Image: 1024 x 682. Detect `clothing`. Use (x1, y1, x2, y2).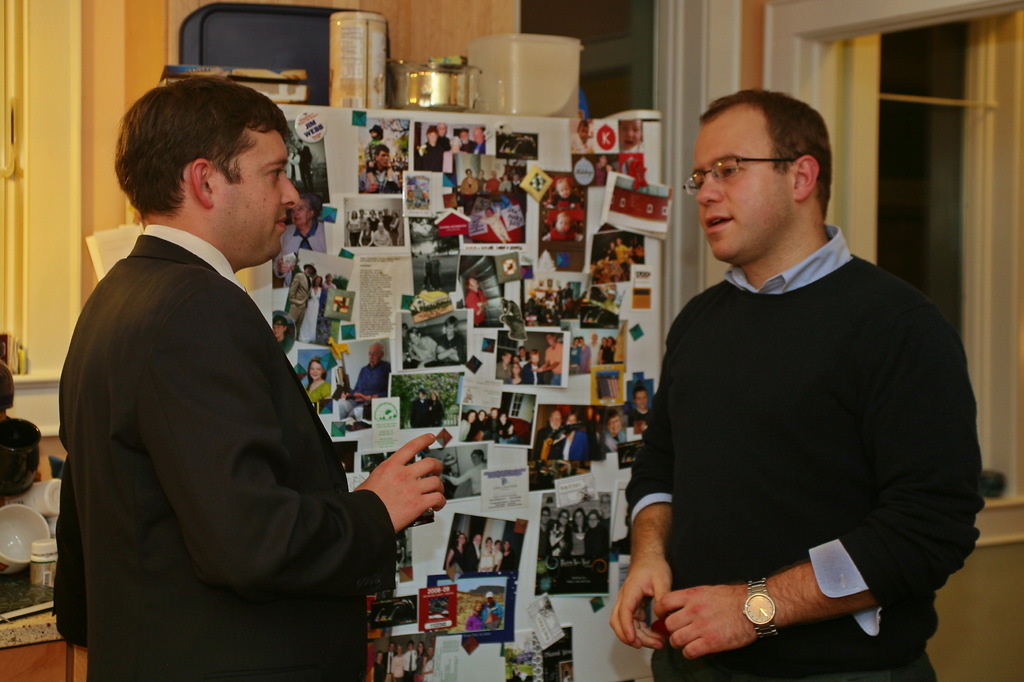
(580, 346, 588, 374).
